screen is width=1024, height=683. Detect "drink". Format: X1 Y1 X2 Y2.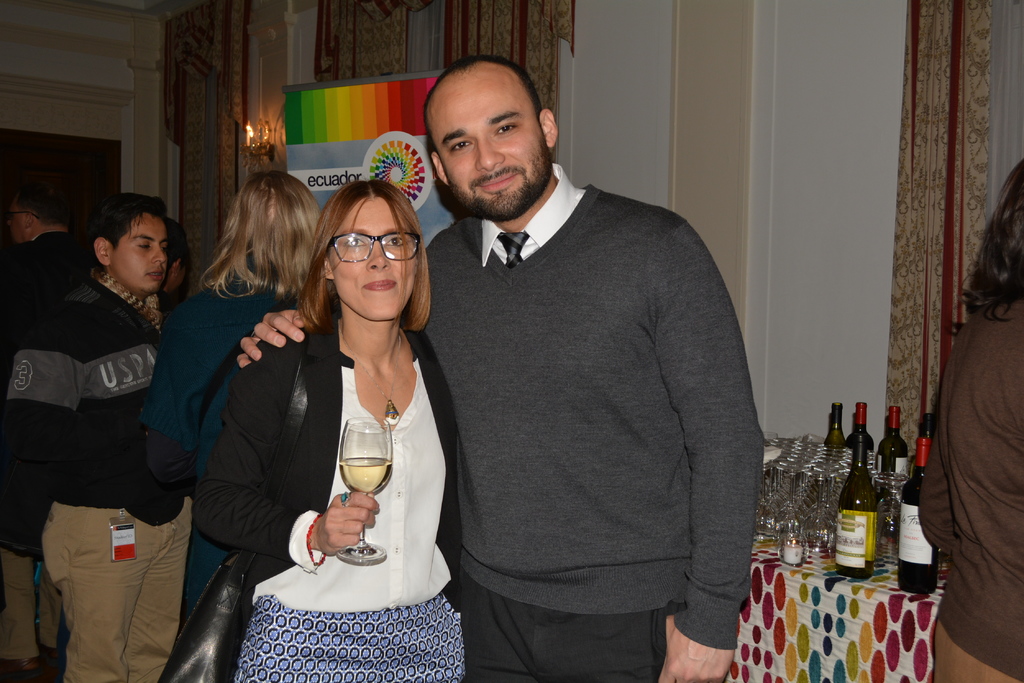
842 437 911 582.
